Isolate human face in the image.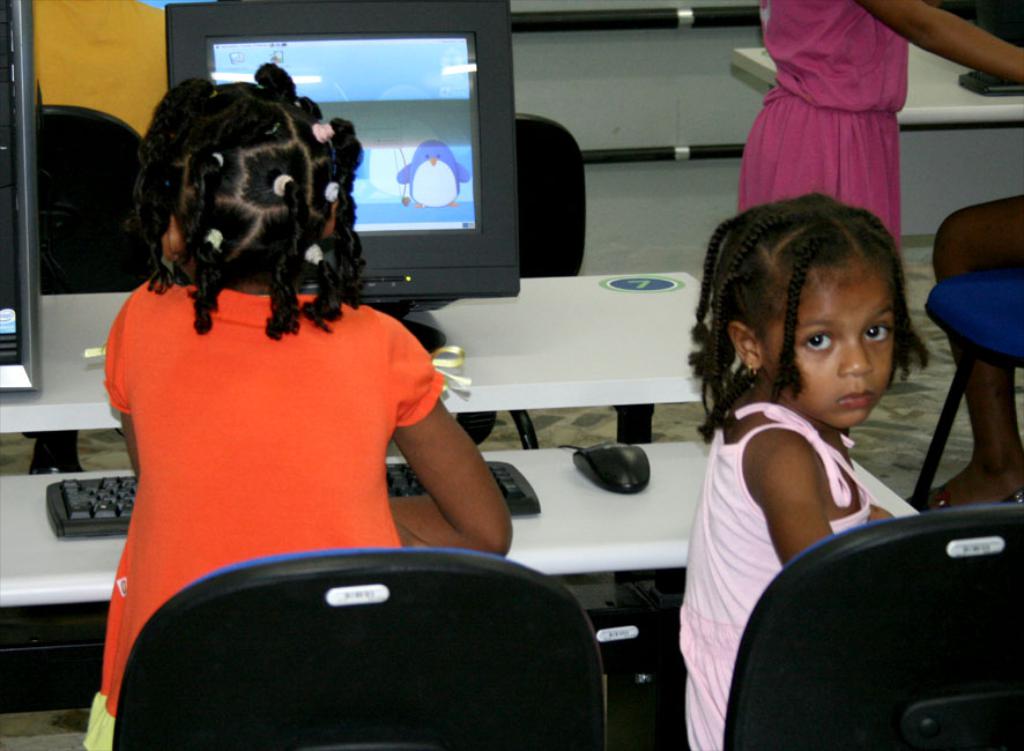
Isolated region: <box>764,255,891,426</box>.
